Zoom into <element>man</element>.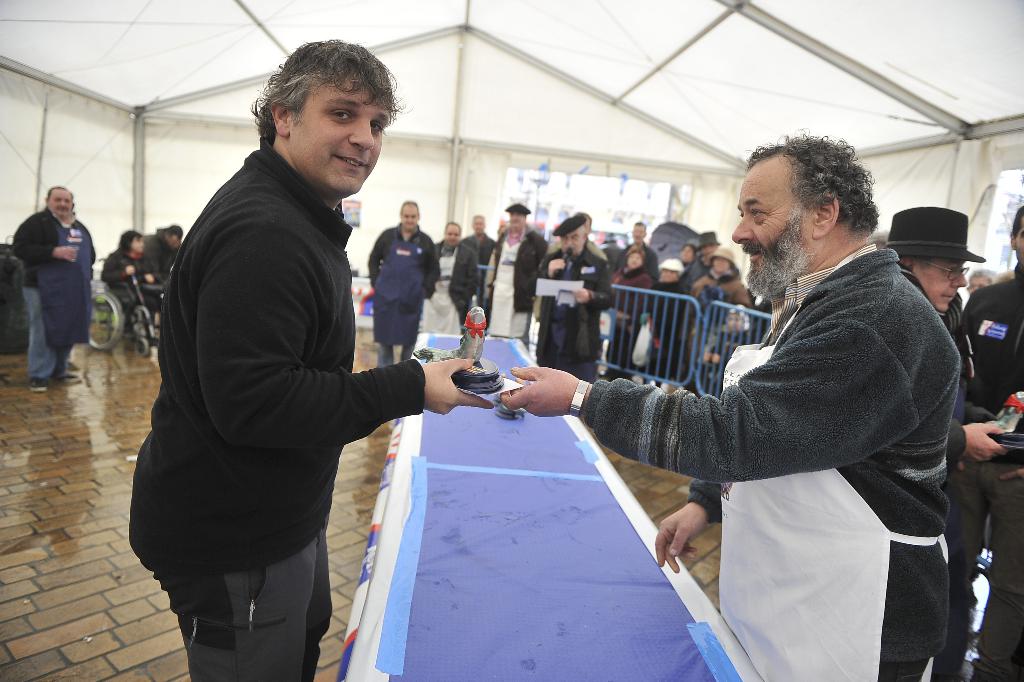
Zoom target: <region>682, 231, 720, 284</region>.
